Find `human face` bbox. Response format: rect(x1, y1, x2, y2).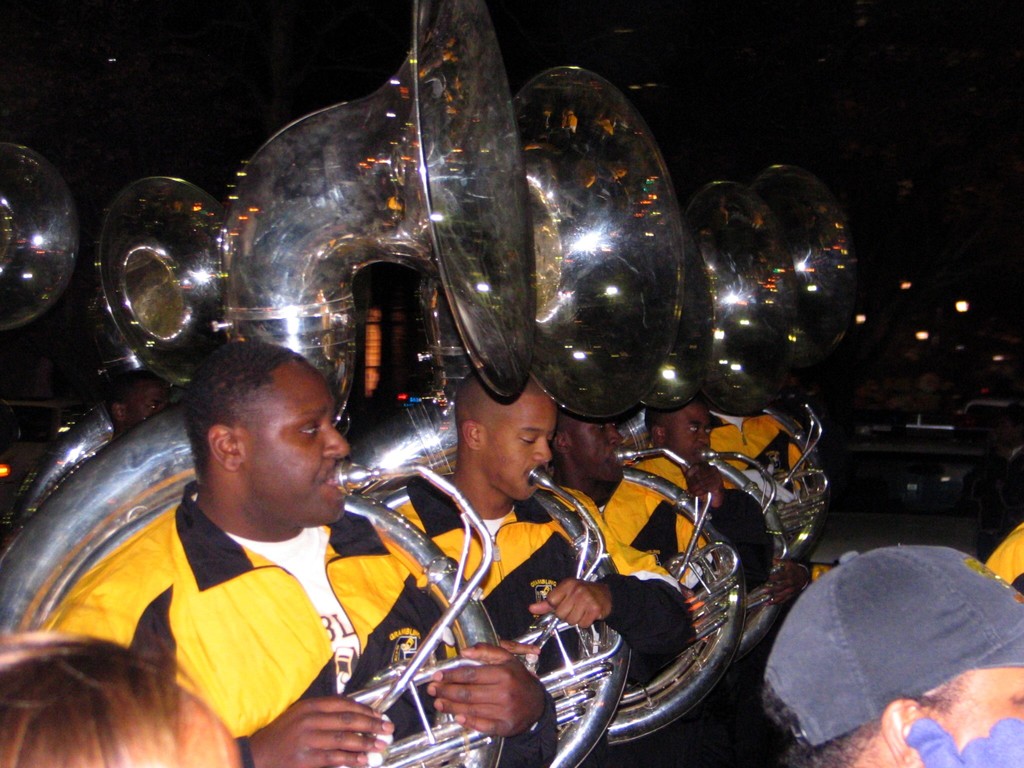
rect(677, 406, 714, 463).
